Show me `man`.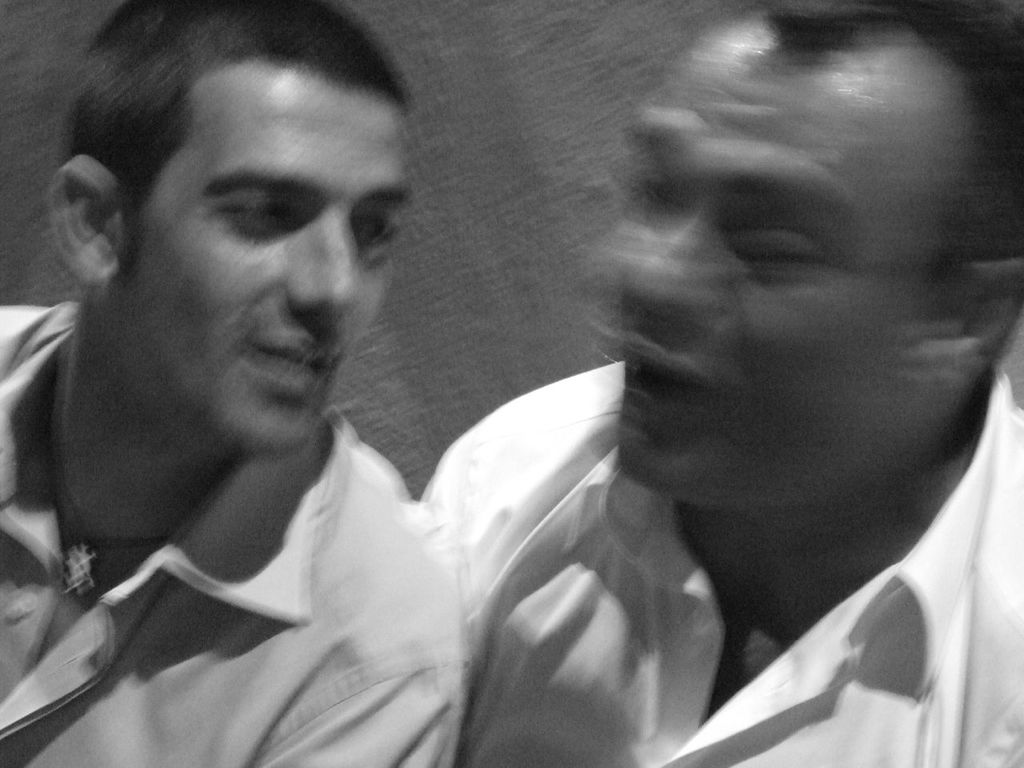
`man` is here: left=422, top=0, right=1023, bottom=767.
